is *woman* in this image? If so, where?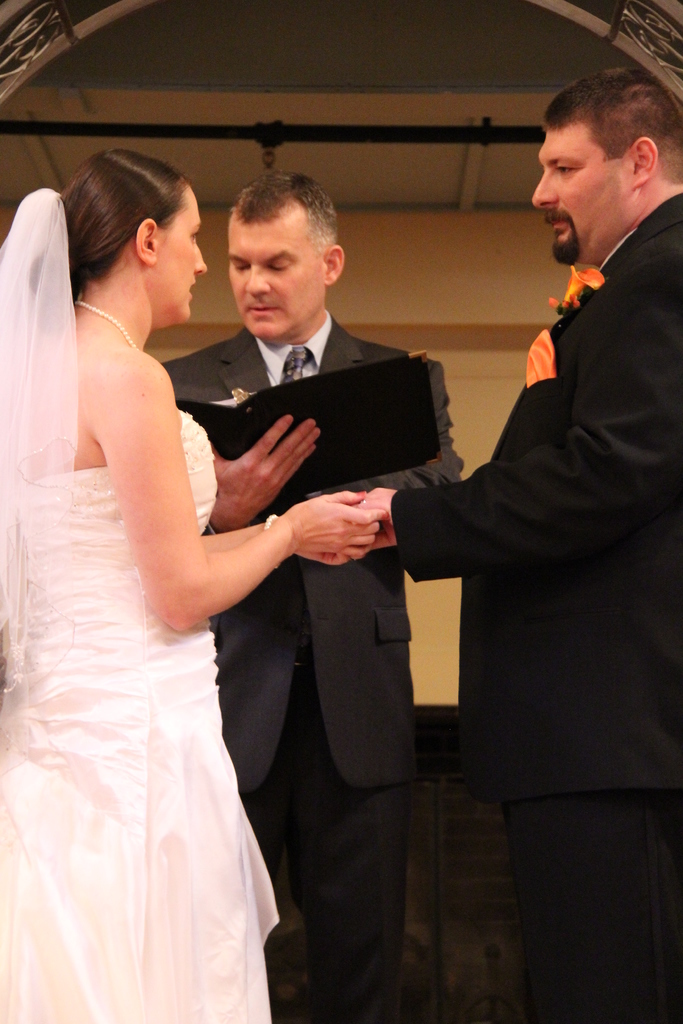
Yes, at (left=31, top=145, right=351, bottom=1023).
